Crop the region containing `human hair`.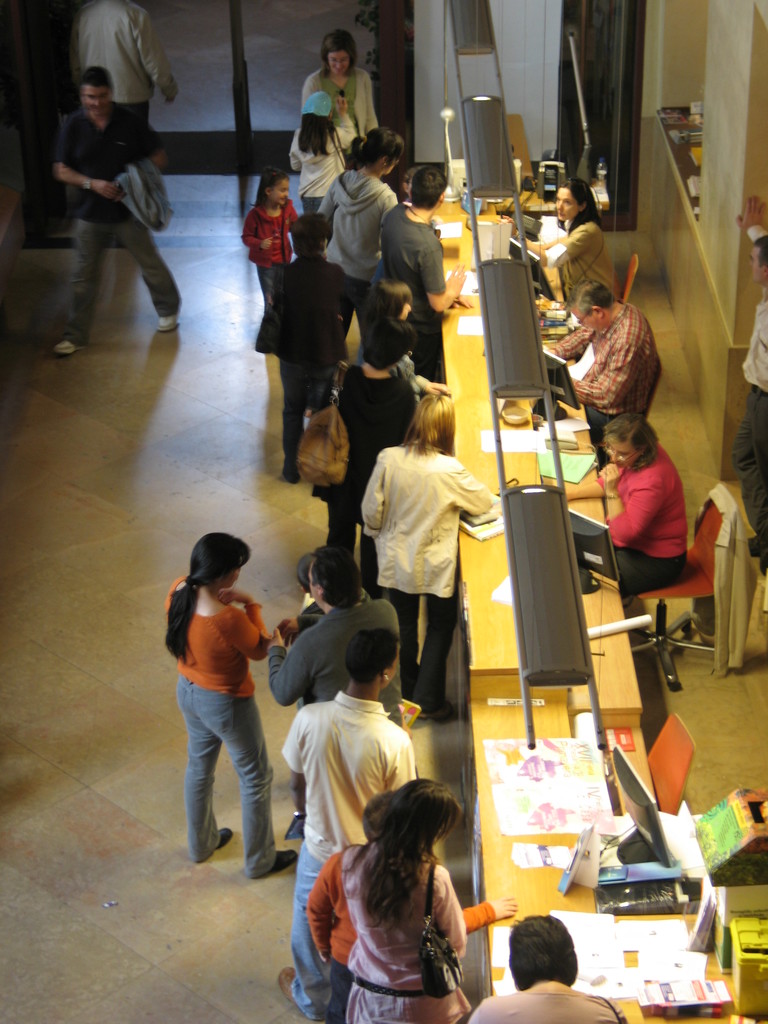
Crop region: bbox=[360, 280, 415, 323].
